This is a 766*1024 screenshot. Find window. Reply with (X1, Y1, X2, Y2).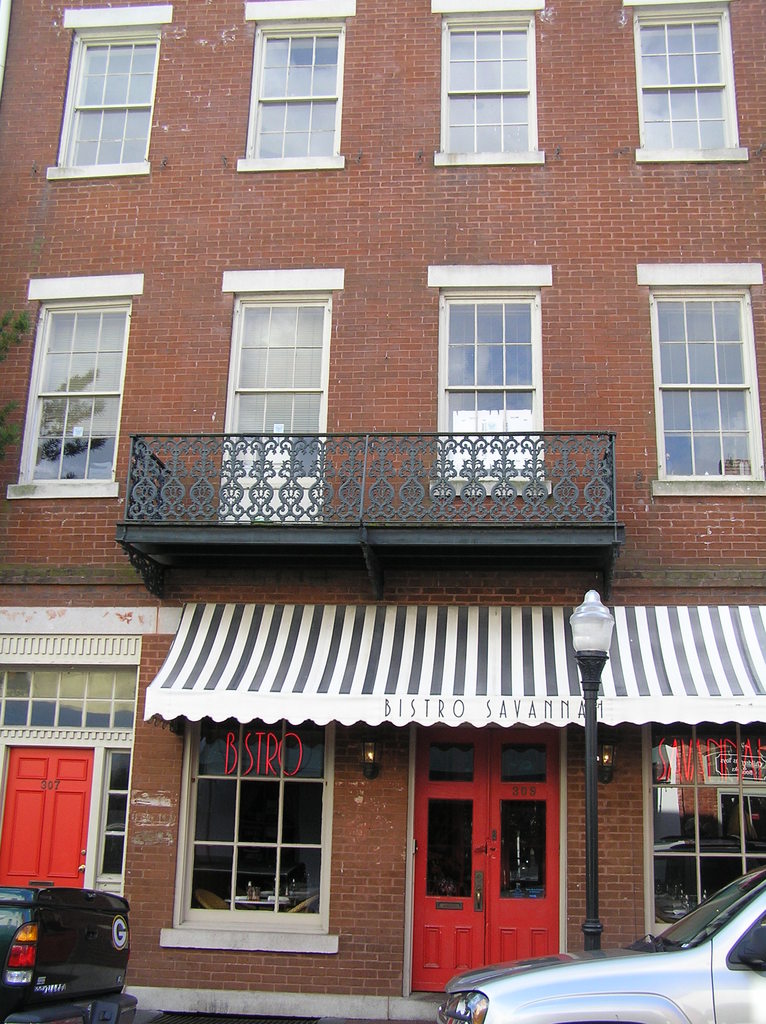
(427, 0, 547, 168).
